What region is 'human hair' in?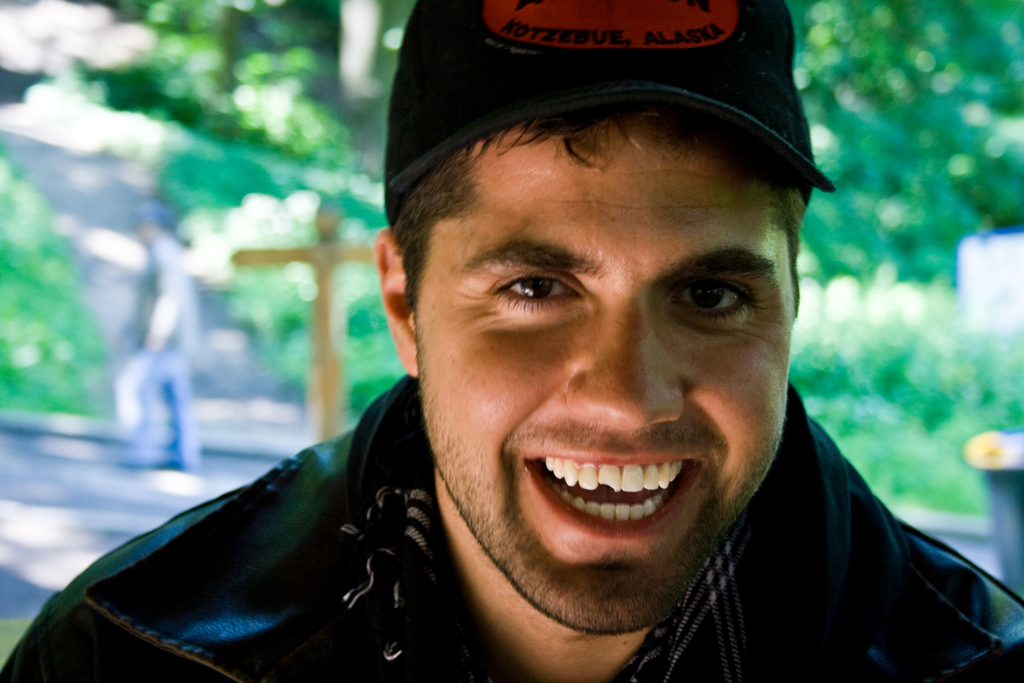
box(388, 104, 804, 309).
